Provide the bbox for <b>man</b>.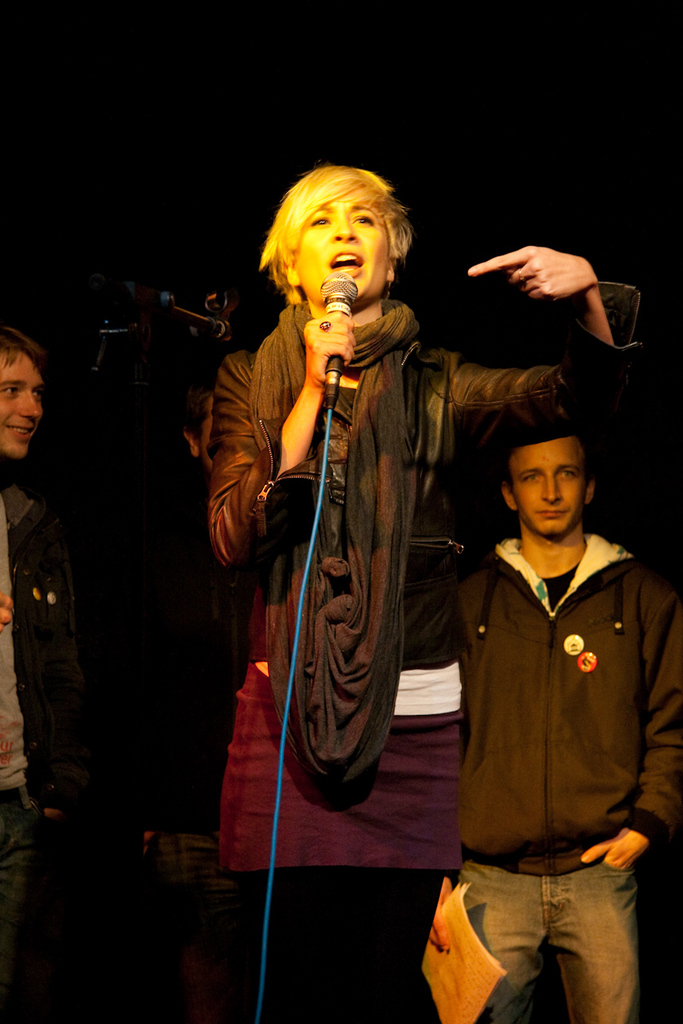
Rect(432, 375, 677, 1020).
